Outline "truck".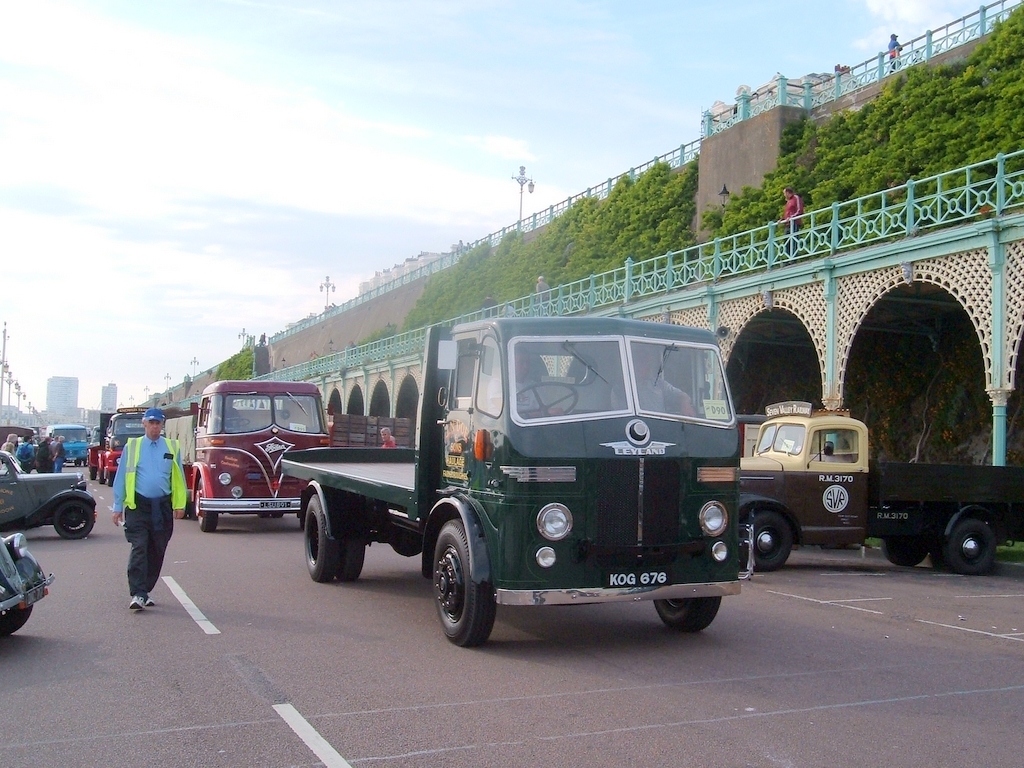
Outline: [88, 400, 164, 485].
